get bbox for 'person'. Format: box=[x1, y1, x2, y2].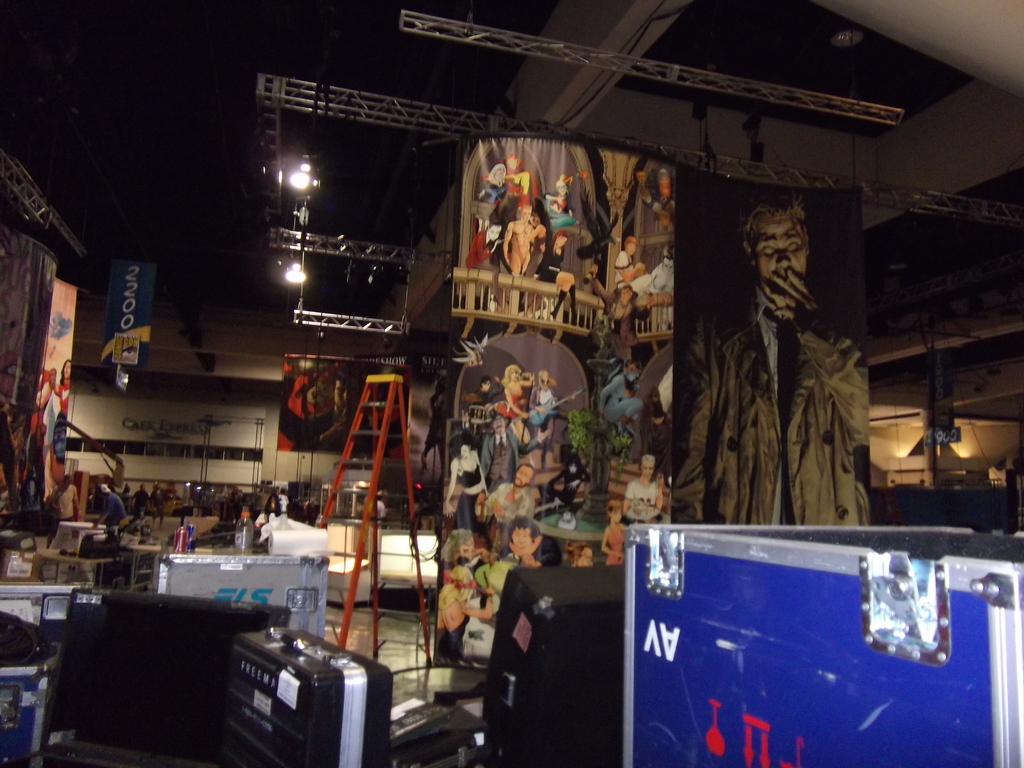
box=[698, 195, 876, 541].
